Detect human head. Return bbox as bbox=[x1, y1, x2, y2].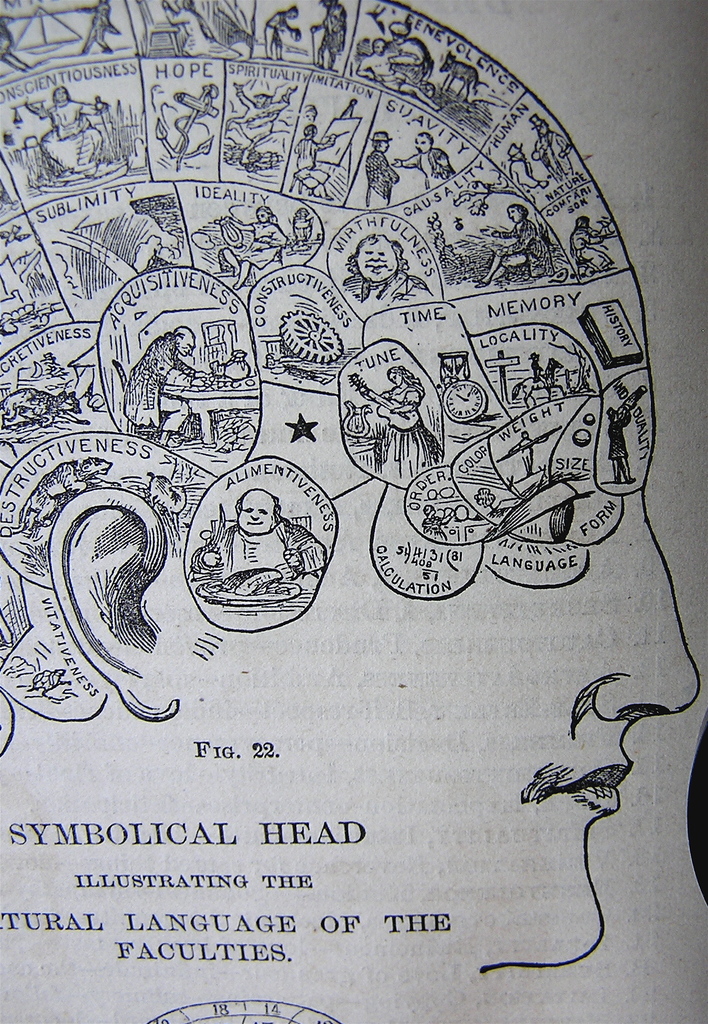
bbox=[413, 130, 434, 156].
